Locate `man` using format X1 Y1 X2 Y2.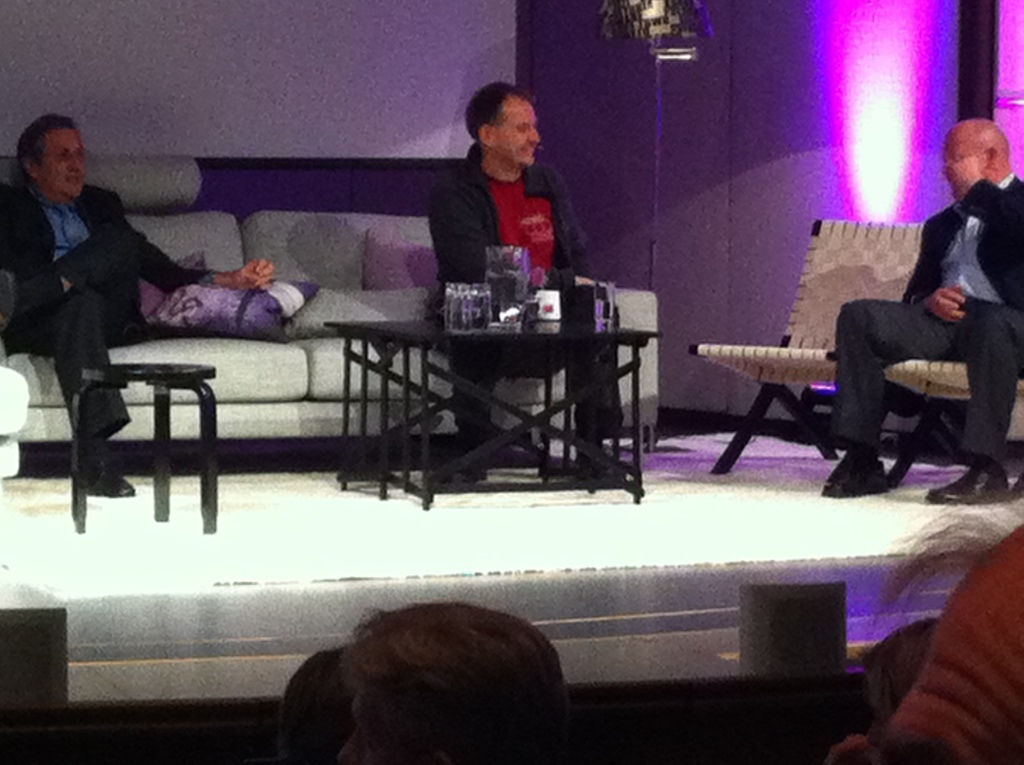
279 646 354 764.
